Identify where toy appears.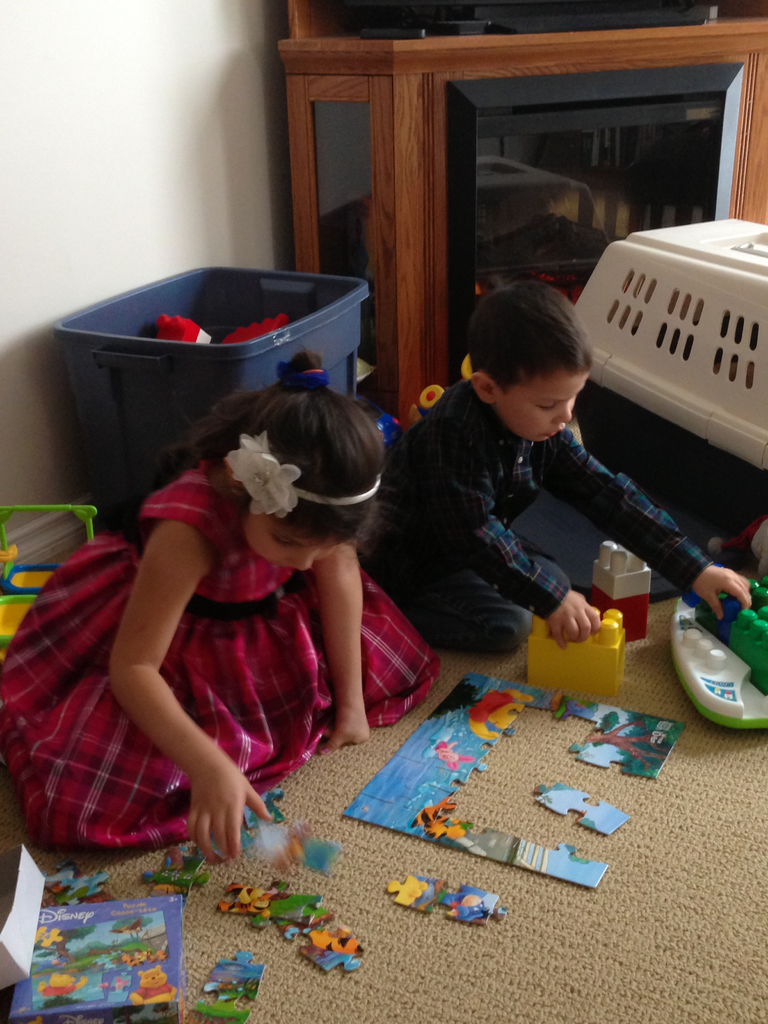
Appears at bbox=(374, 410, 405, 451).
